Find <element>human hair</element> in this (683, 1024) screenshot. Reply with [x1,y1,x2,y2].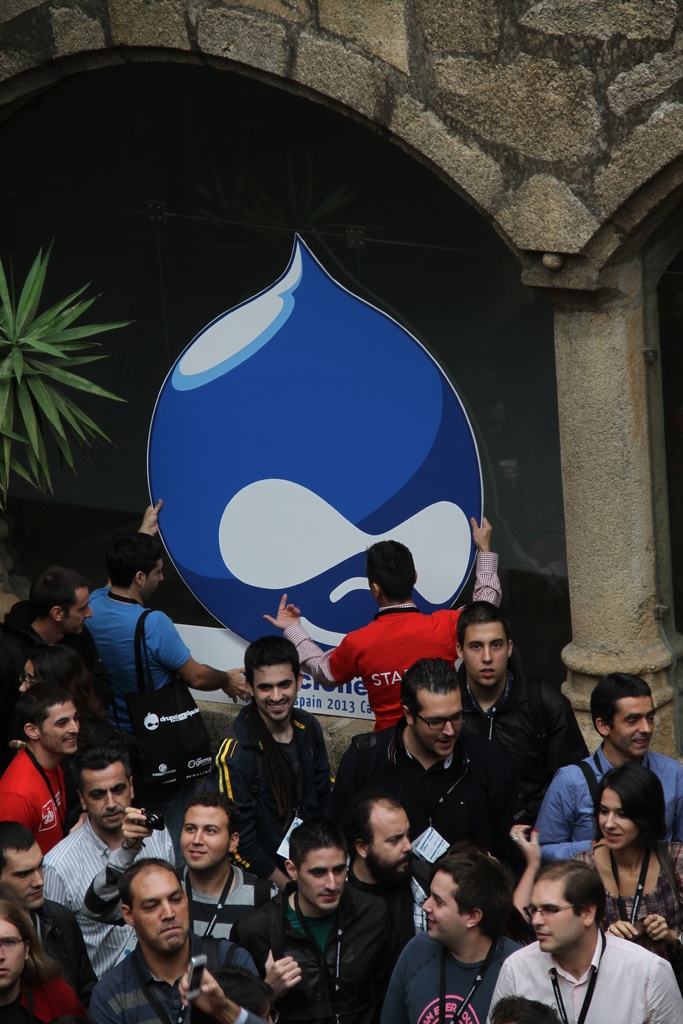
[342,794,404,862].
